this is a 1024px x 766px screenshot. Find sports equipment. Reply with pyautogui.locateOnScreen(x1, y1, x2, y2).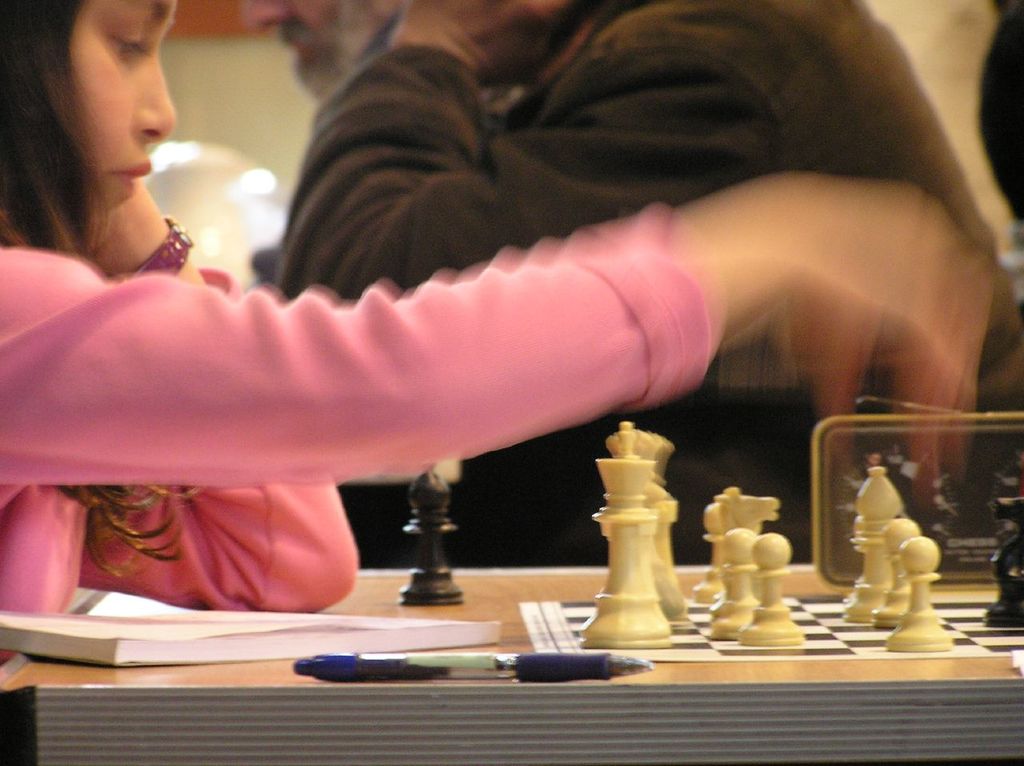
pyautogui.locateOnScreen(522, 599, 1023, 664).
